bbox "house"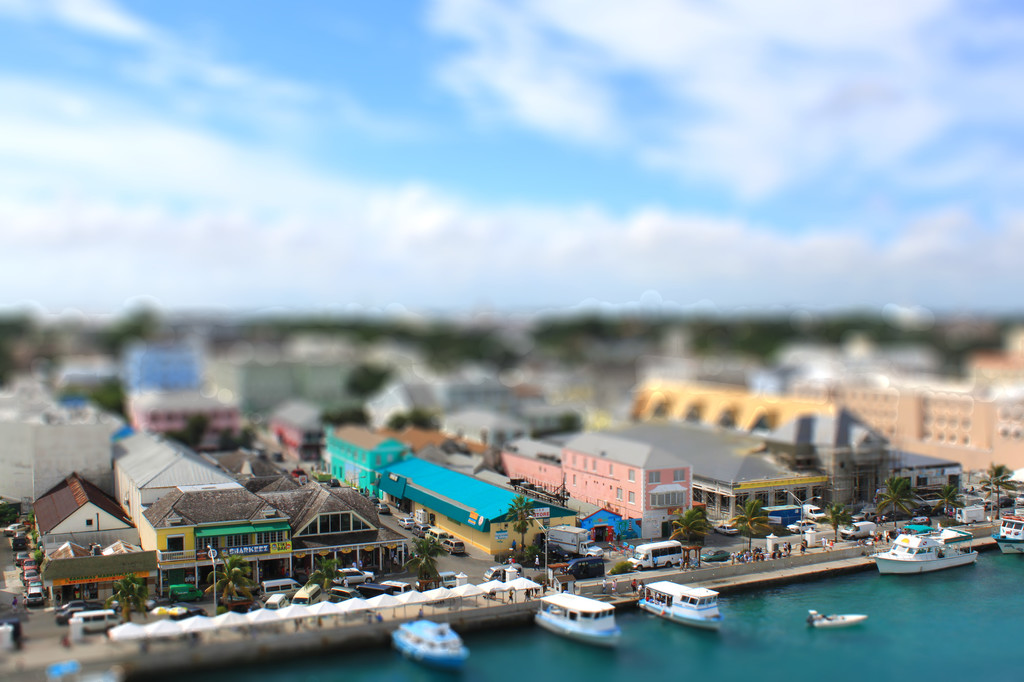
{"left": 821, "top": 374, "right": 1023, "bottom": 477}
